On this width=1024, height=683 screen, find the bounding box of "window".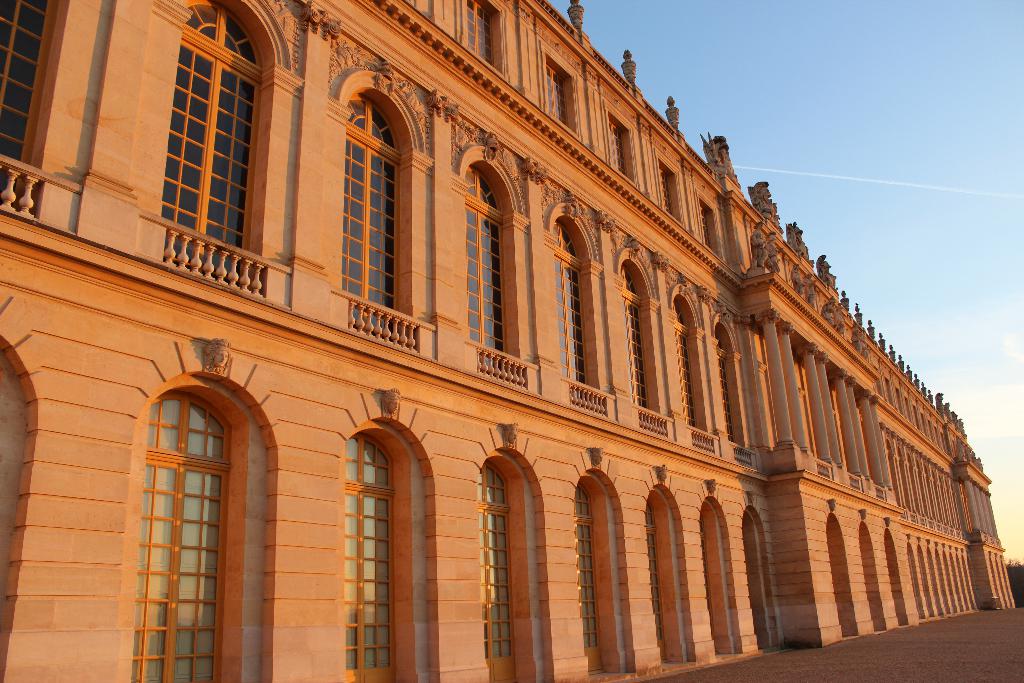
Bounding box: x1=651, y1=145, x2=691, y2=229.
